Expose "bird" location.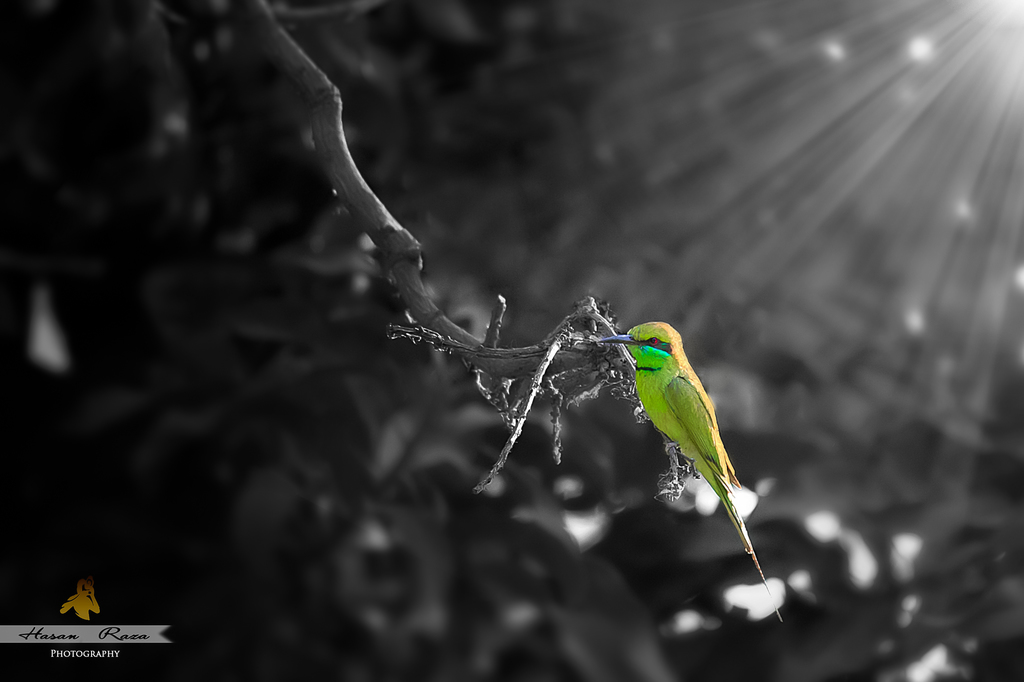
Exposed at <bbox>586, 317, 785, 623</bbox>.
